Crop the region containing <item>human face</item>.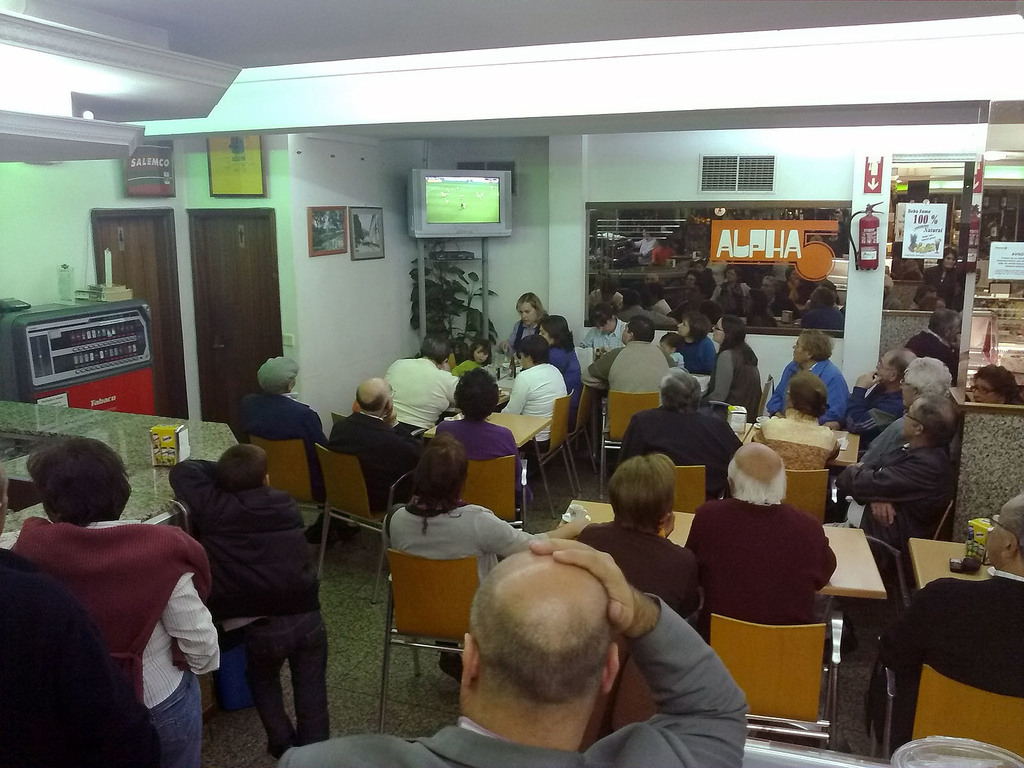
Crop region: [540,326,552,345].
